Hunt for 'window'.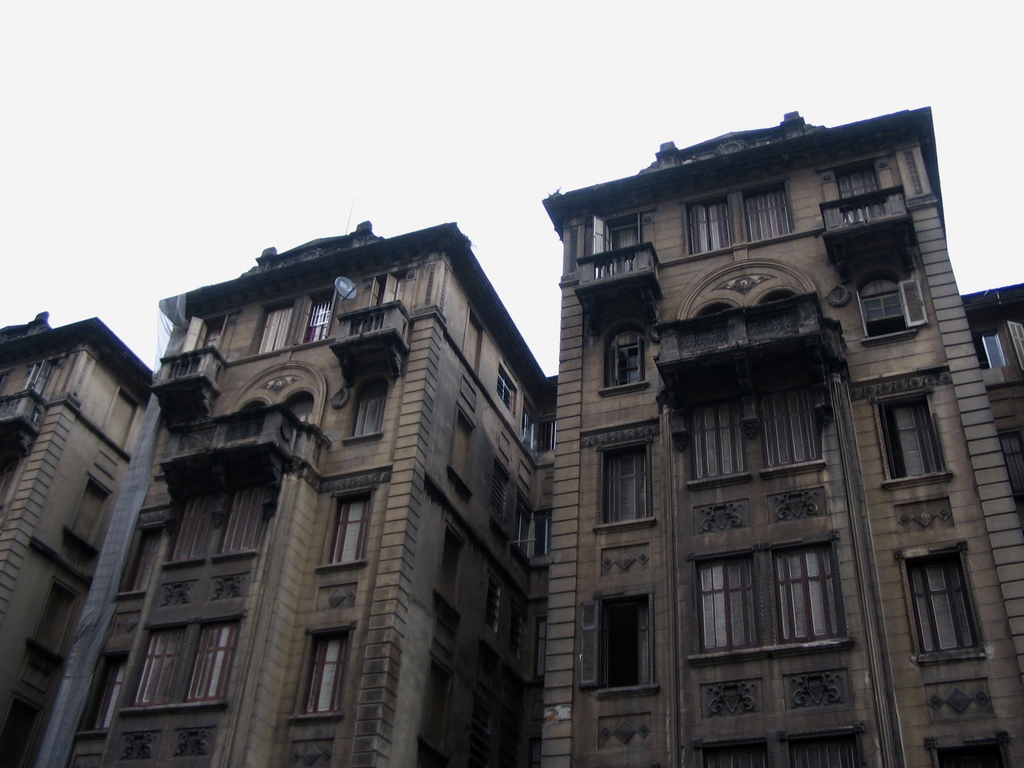
Hunted down at locate(871, 388, 953, 493).
